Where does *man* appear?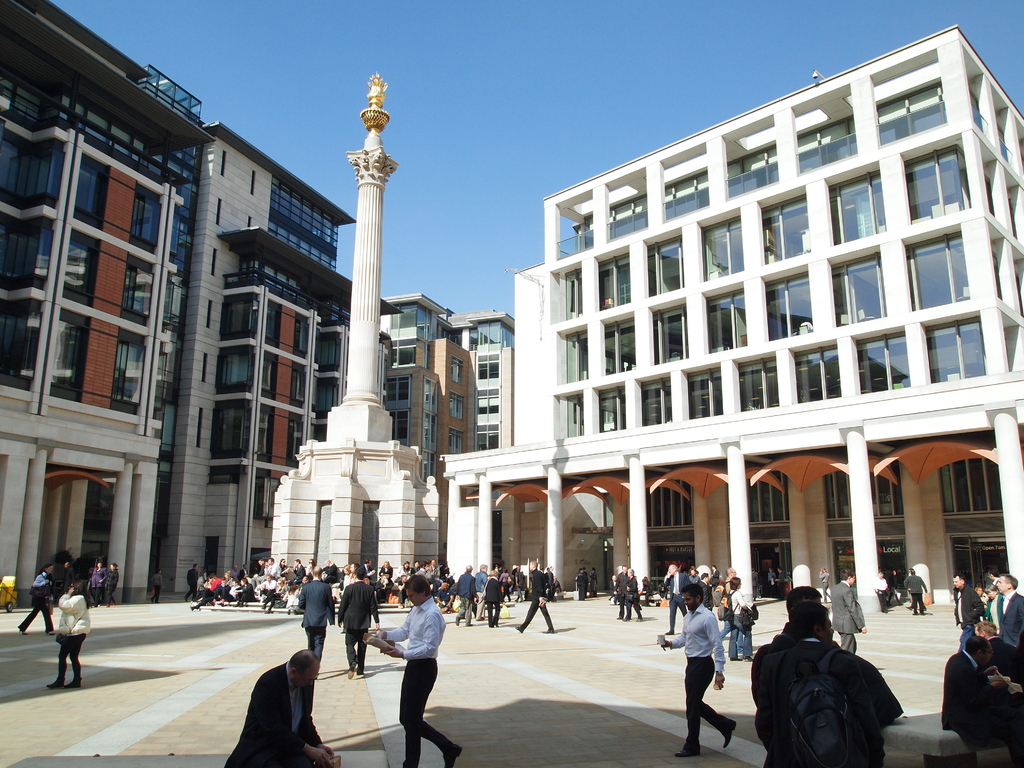
Appears at bbox=[902, 567, 927, 612].
